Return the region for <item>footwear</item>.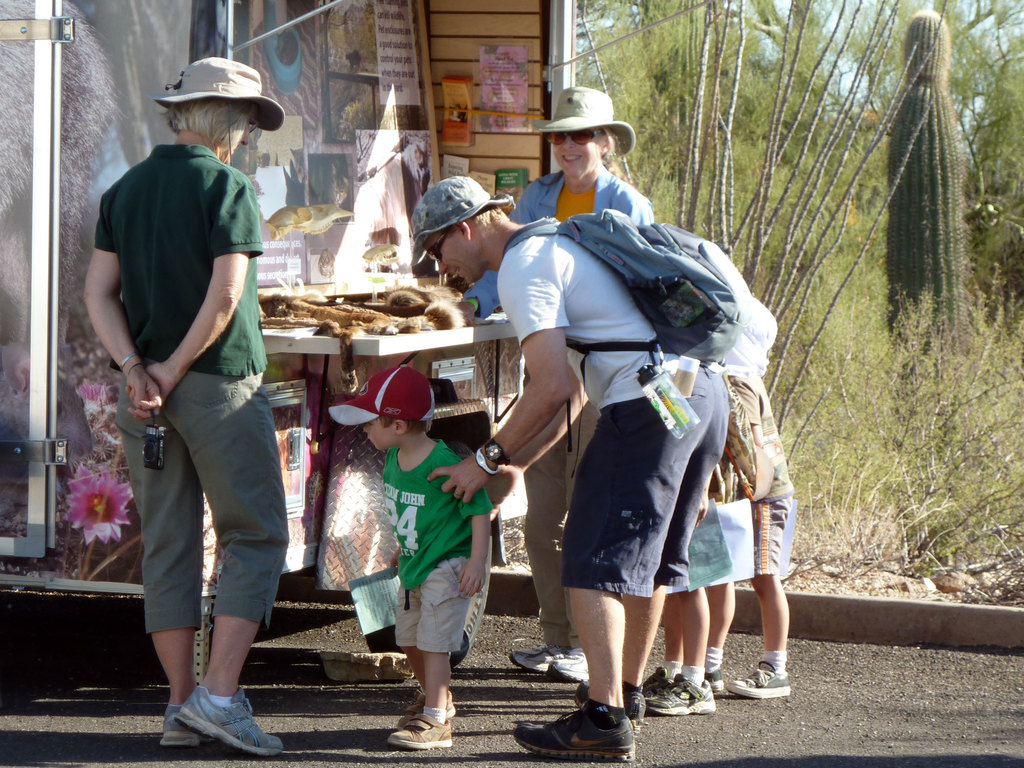
639/664/684/685.
